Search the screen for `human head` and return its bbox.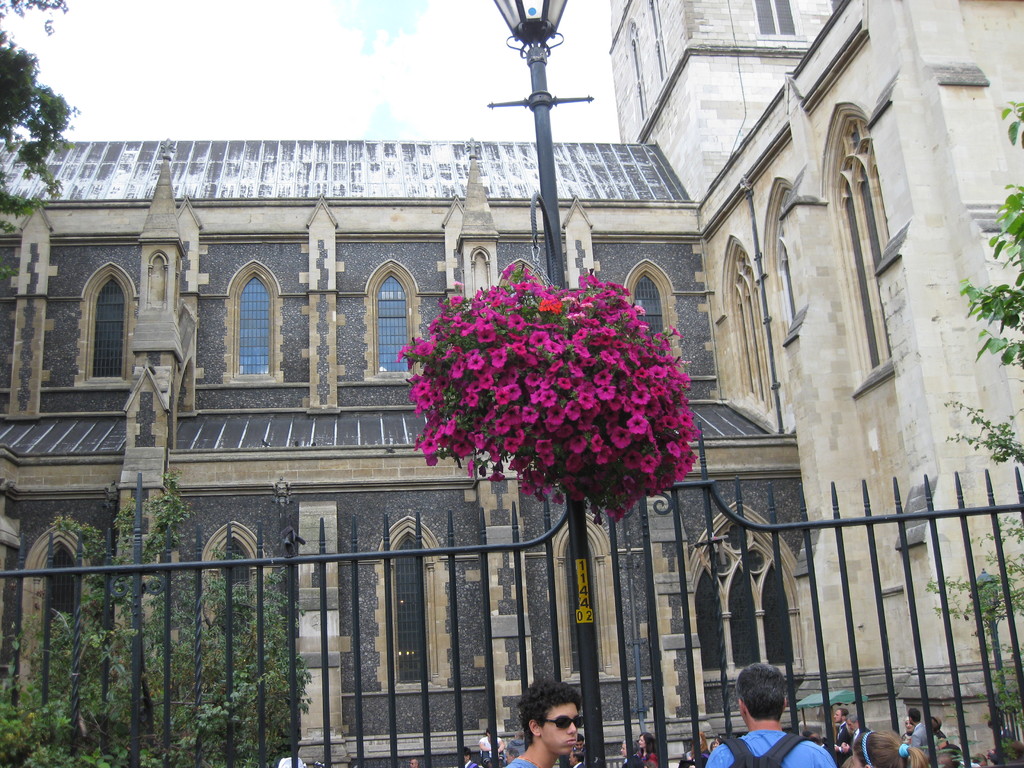
Found: <region>484, 724, 501, 742</region>.
